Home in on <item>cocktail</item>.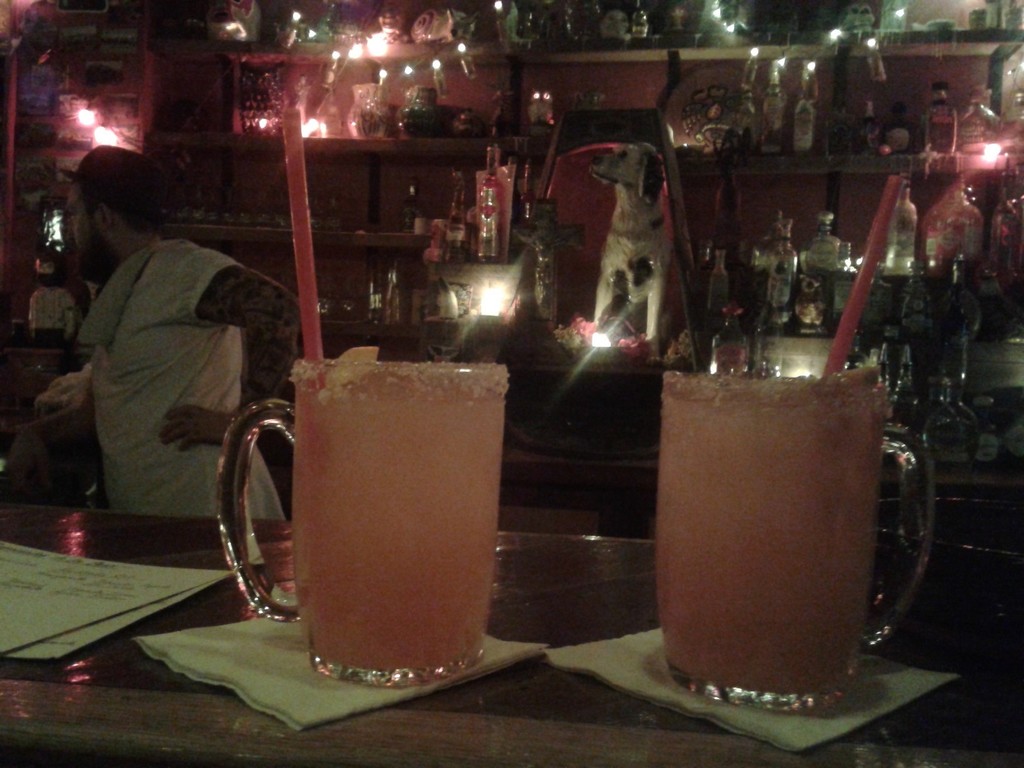
Homed in at detection(211, 360, 505, 683).
